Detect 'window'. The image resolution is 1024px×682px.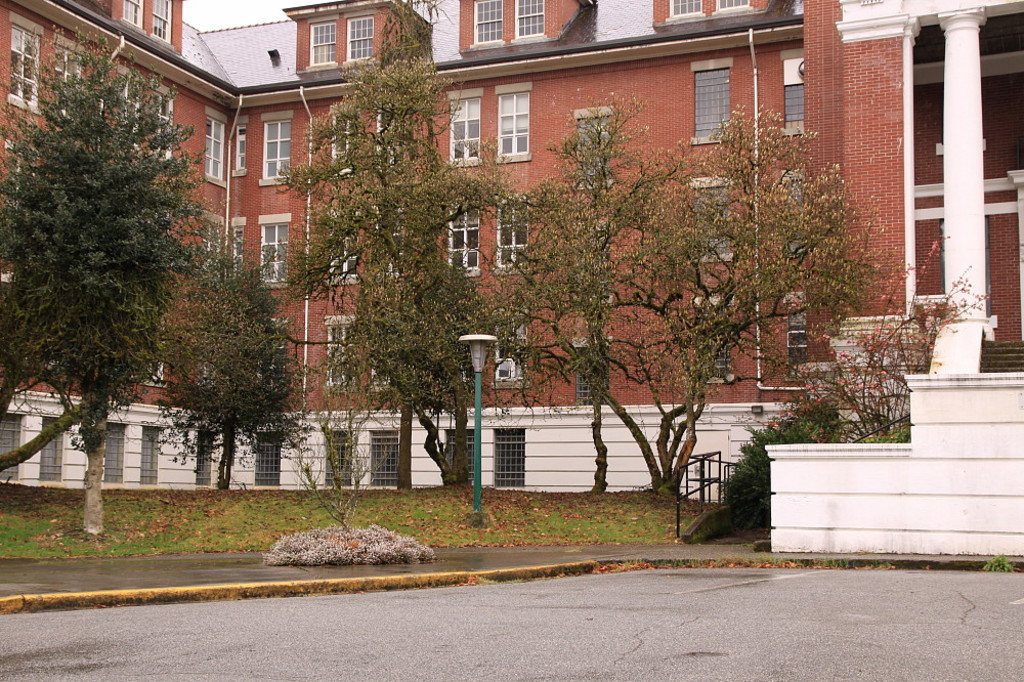
Rect(323, 315, 359, 390).
